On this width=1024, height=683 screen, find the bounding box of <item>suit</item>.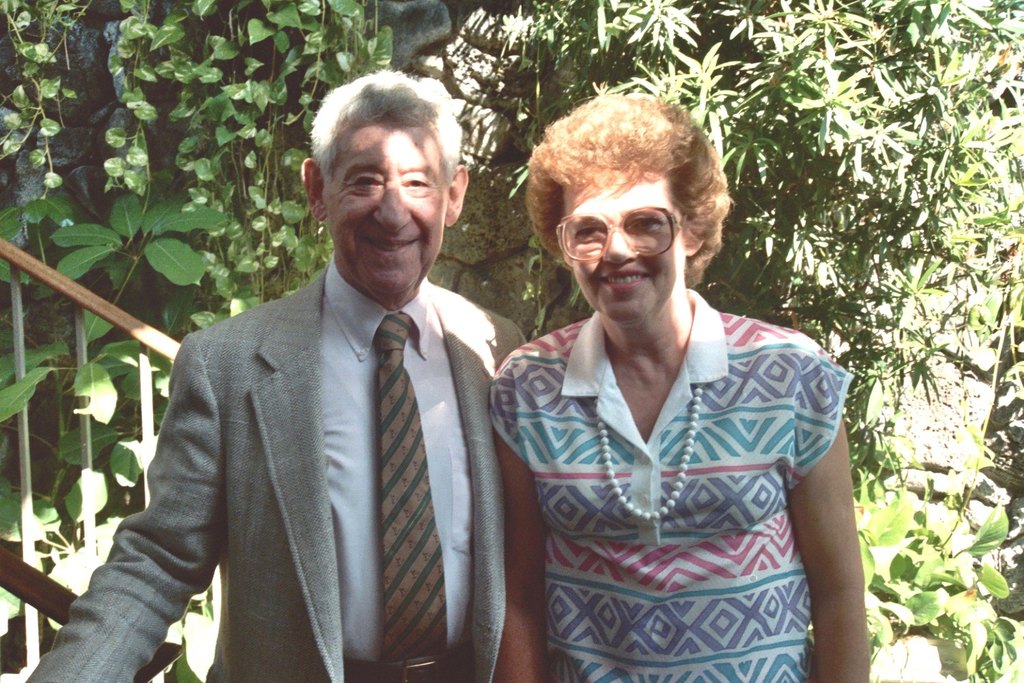
Bounding box: {"x1": 25, "y1": 255, "x2": 526, "y2": 682}.
